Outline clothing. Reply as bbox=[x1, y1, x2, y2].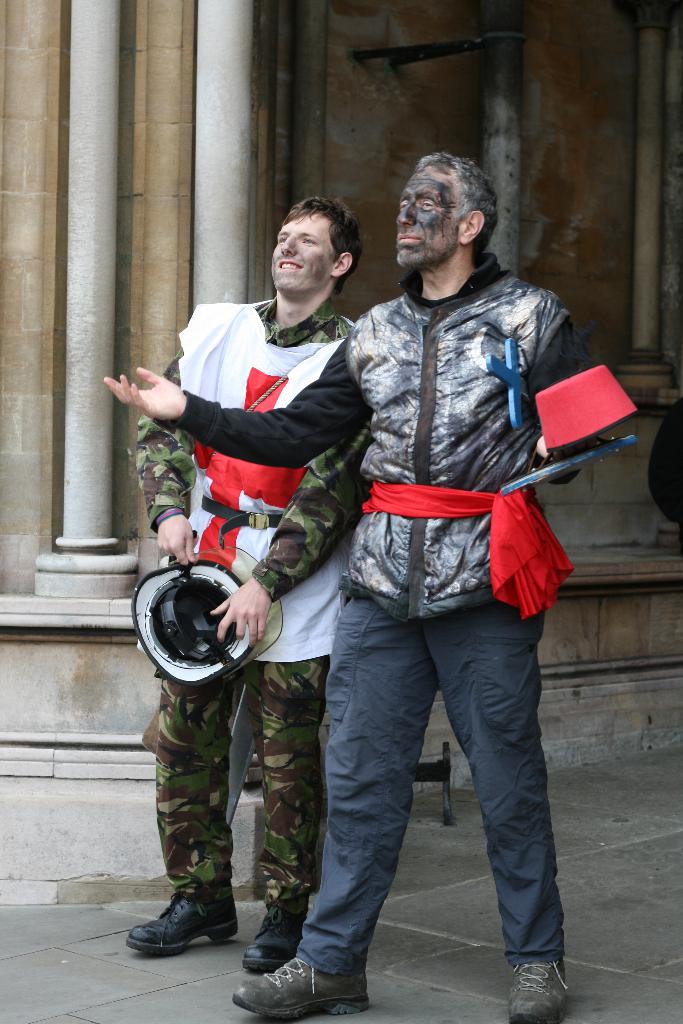
bbox=[154, 246, 580, 979].
